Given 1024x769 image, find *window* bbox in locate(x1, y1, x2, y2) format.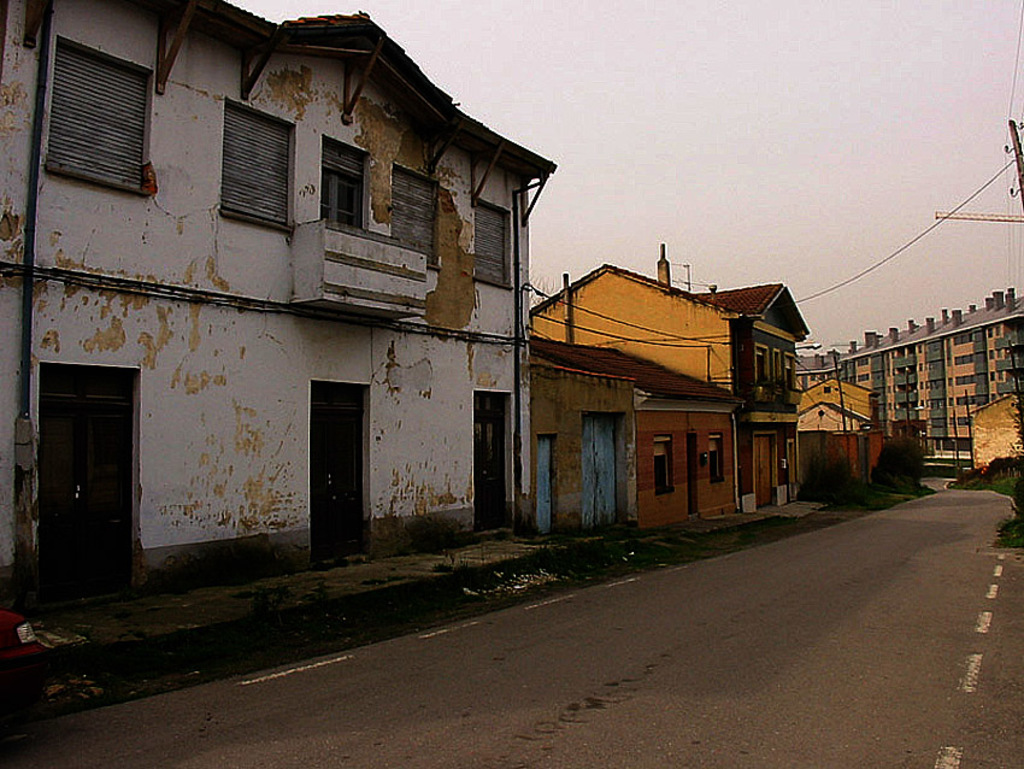
locate(951, 417, 955, 424).
